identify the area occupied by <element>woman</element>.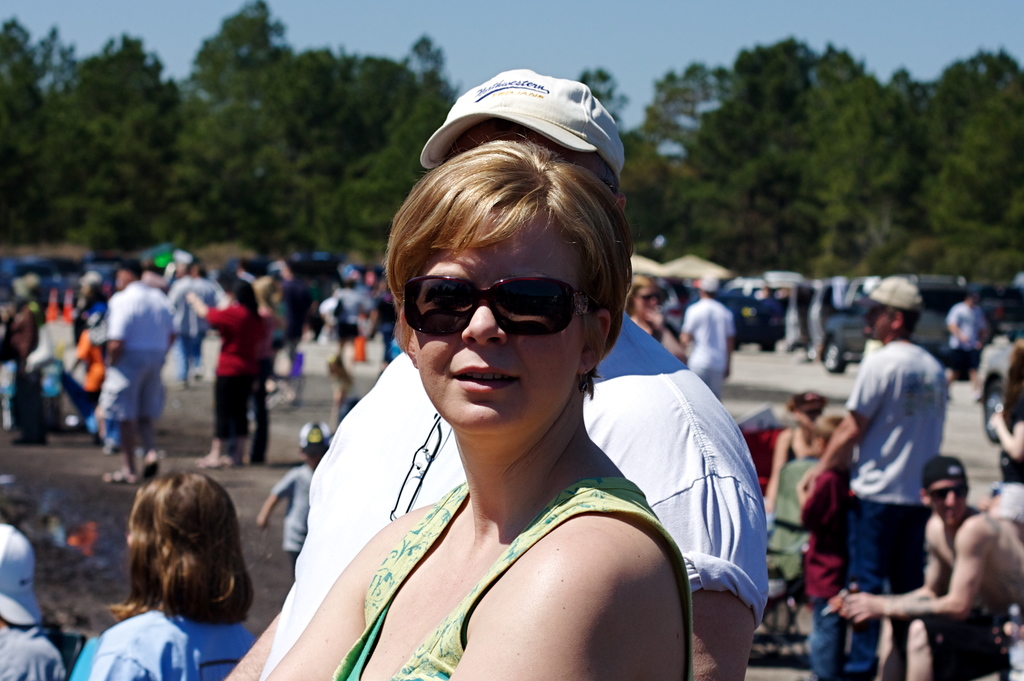
Area: {"x1": 759, "y1": 388, "x2": 839, "y2": 519}.
